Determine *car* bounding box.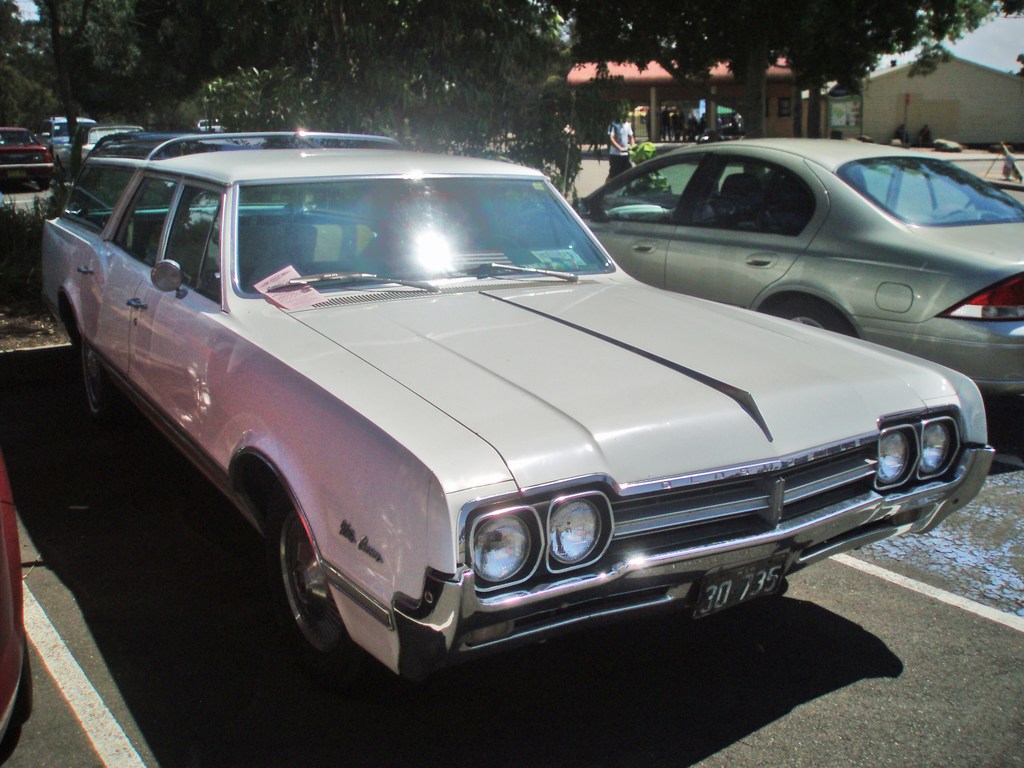
Determined: [left=93, top=128, right=223, bottom=150].
